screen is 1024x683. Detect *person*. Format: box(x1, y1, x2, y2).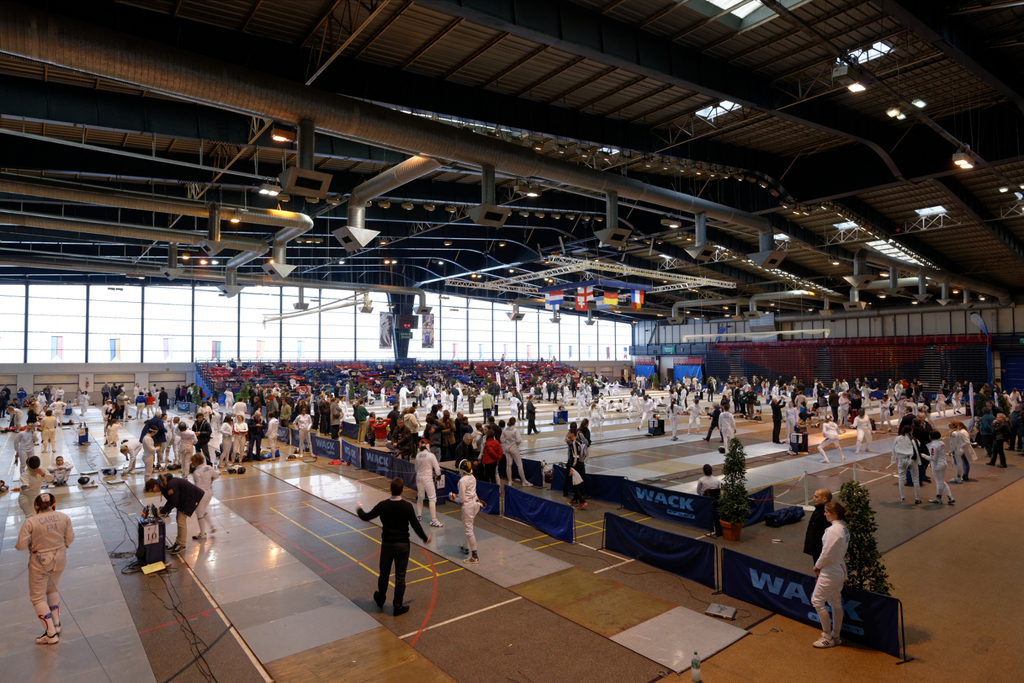
box(122, 438, 144, 474).
